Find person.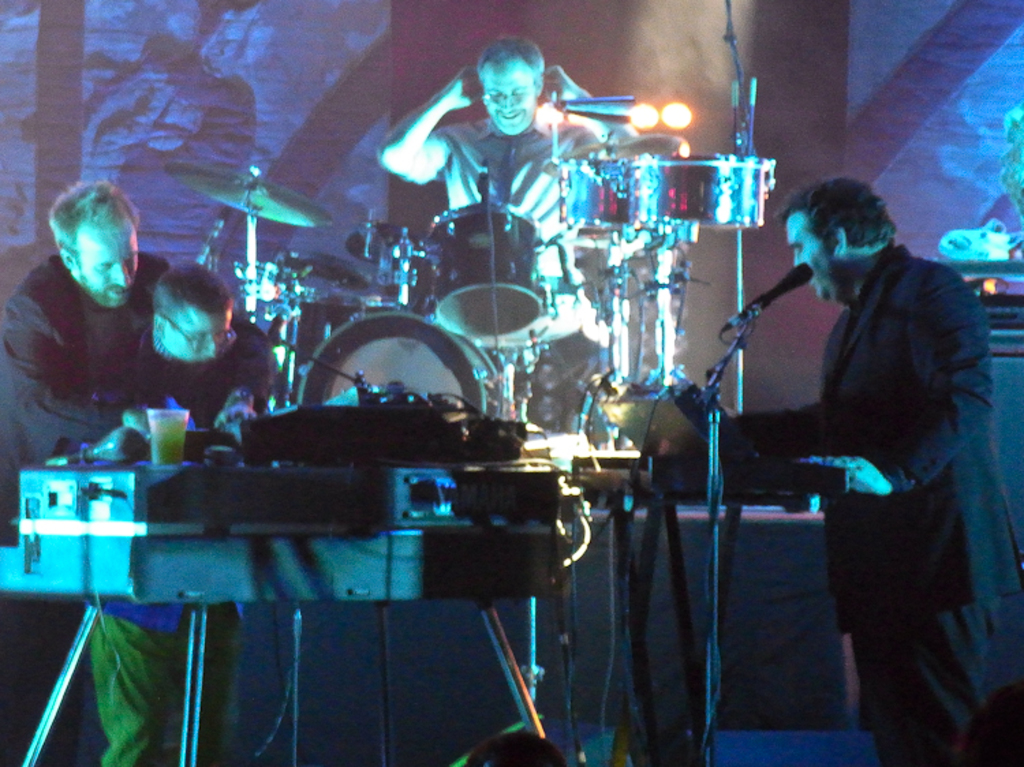
locate(0, 177, 247, 766).
